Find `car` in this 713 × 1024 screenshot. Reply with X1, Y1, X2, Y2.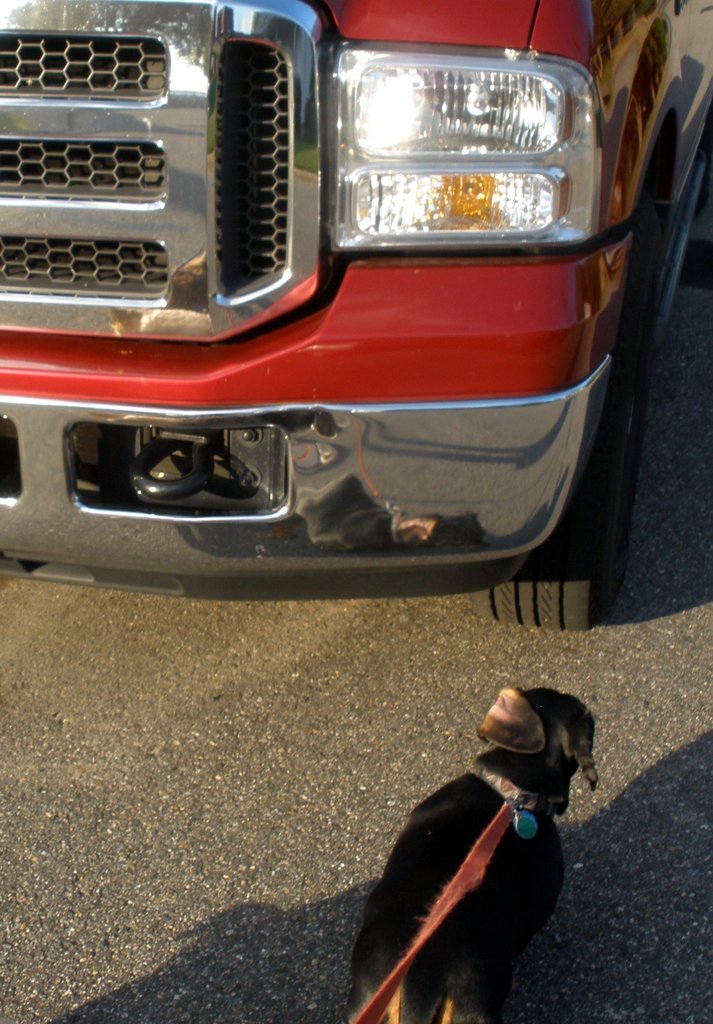
0, 0, 712, 630.
